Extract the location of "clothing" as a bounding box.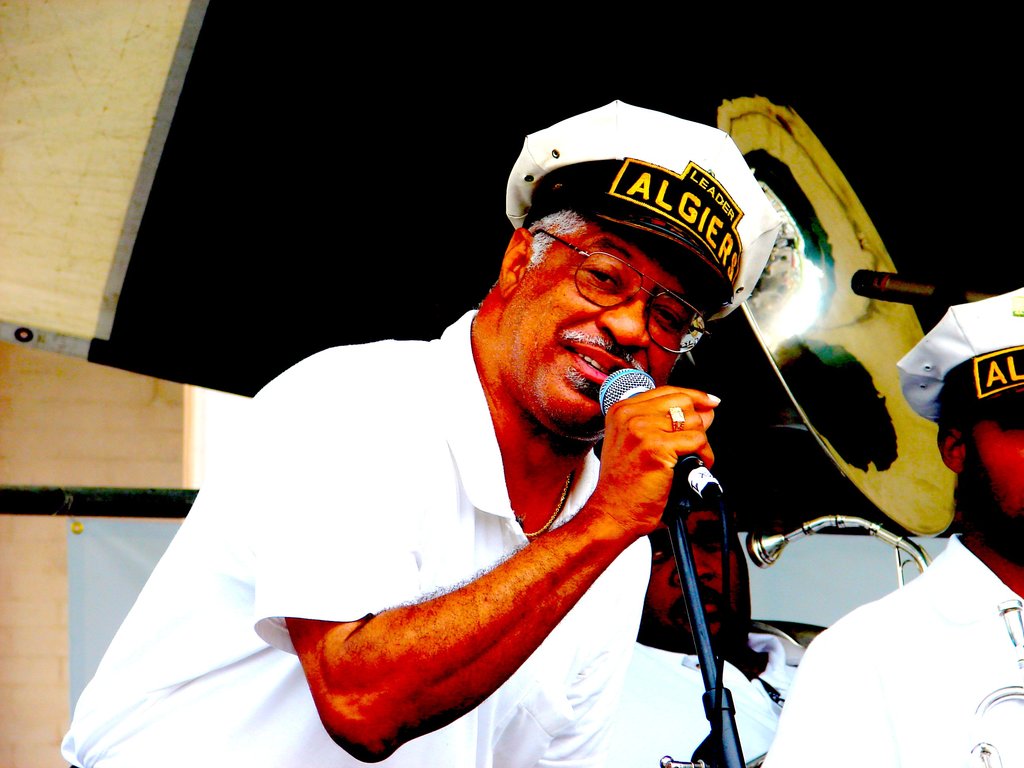
Rect(191, 311, 821, 755).
